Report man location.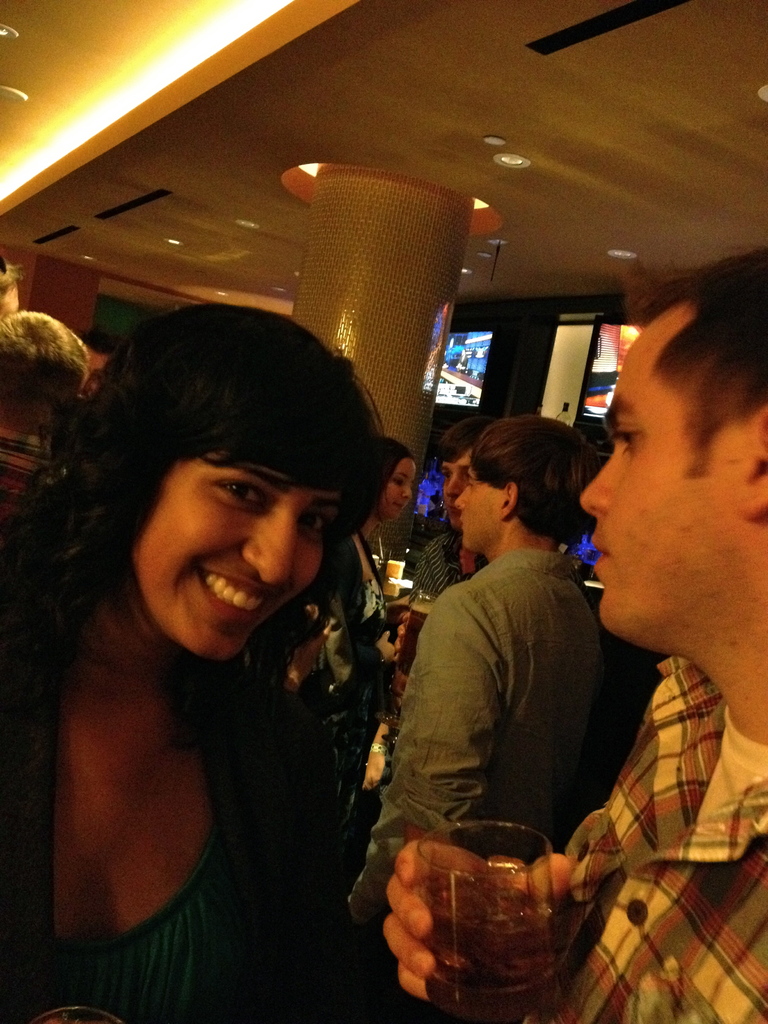
Report: x1=72 y1=317 x2=154 y2=430.
